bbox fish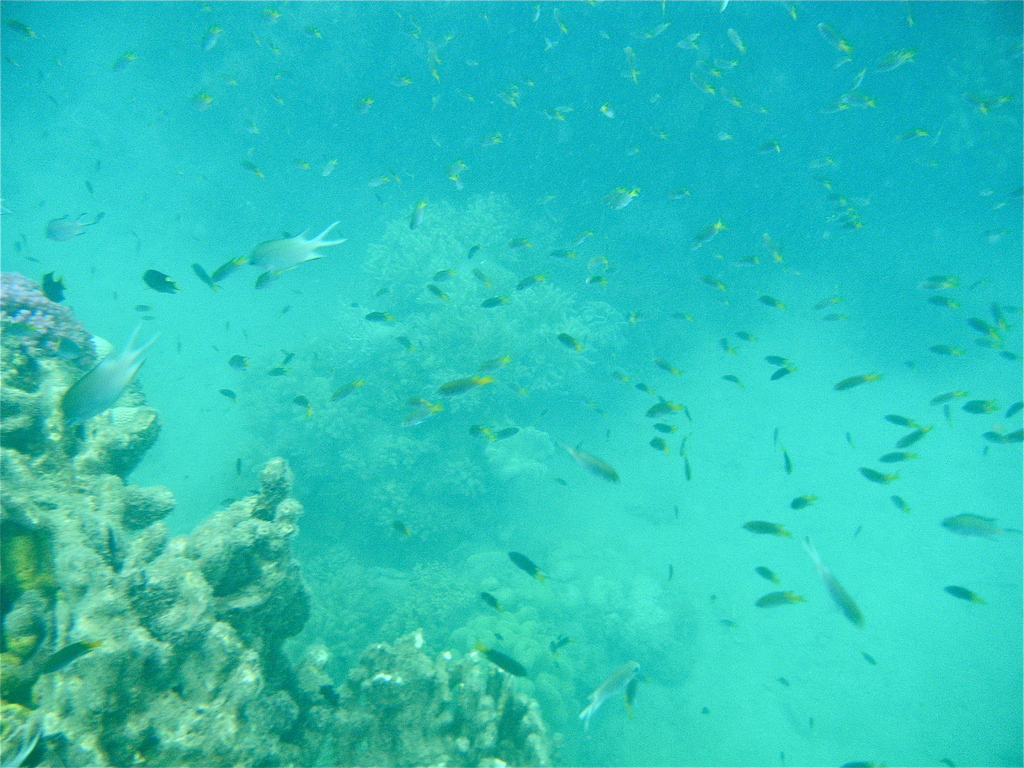
crop(250, 218, 348, 264)
